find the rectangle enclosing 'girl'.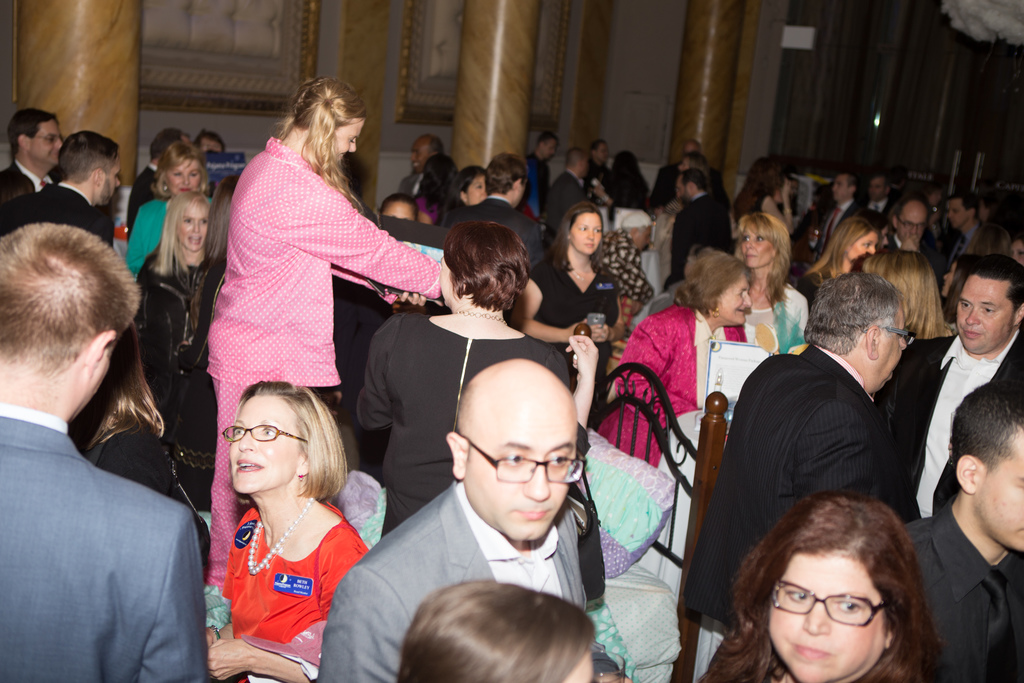
(205, 381, 368, 682).
